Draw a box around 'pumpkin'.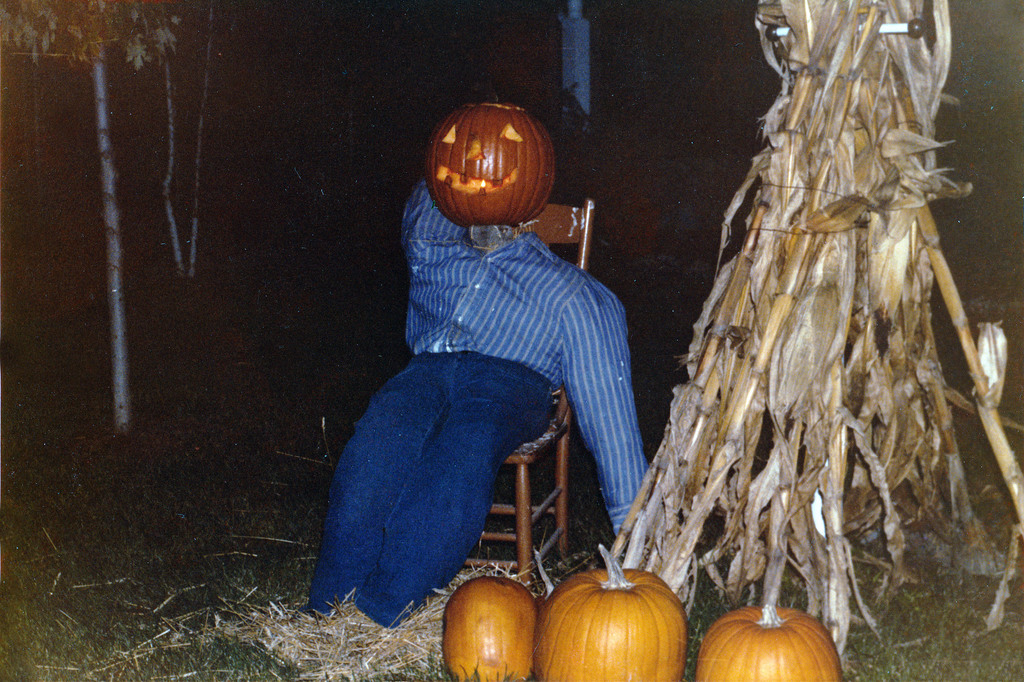
x1=534 y1=544 x2=691 y2=681.
